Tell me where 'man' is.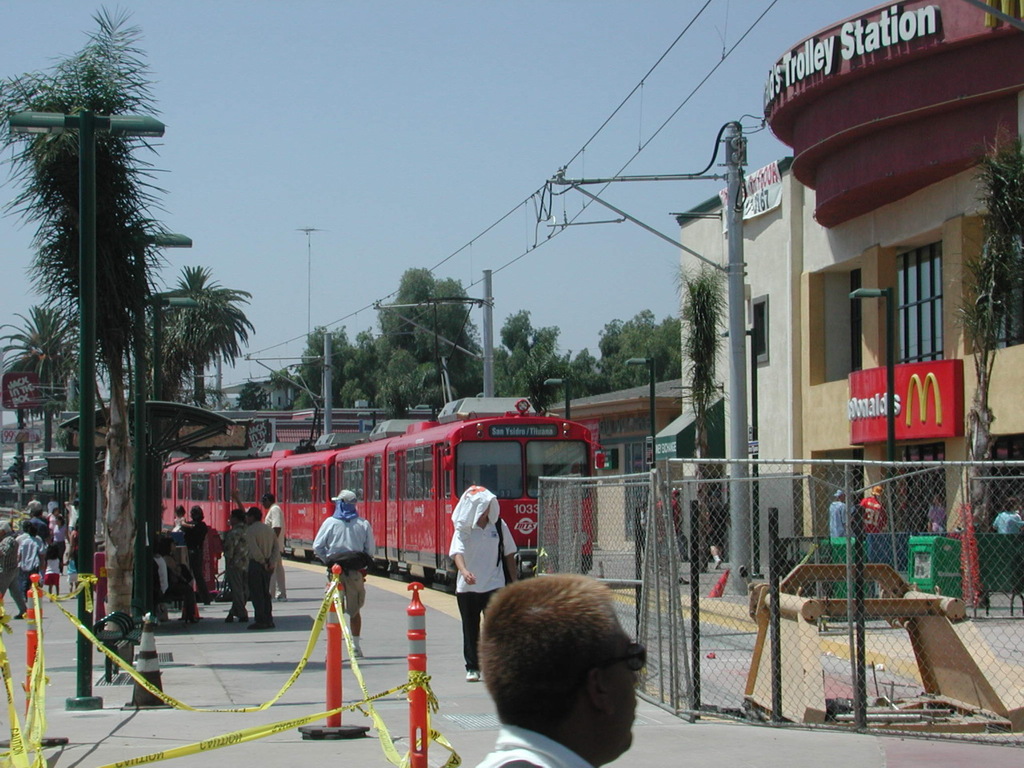
'man' is at {"x1": 447, "y1": 485, "x2": 519, "y2": 682}.
